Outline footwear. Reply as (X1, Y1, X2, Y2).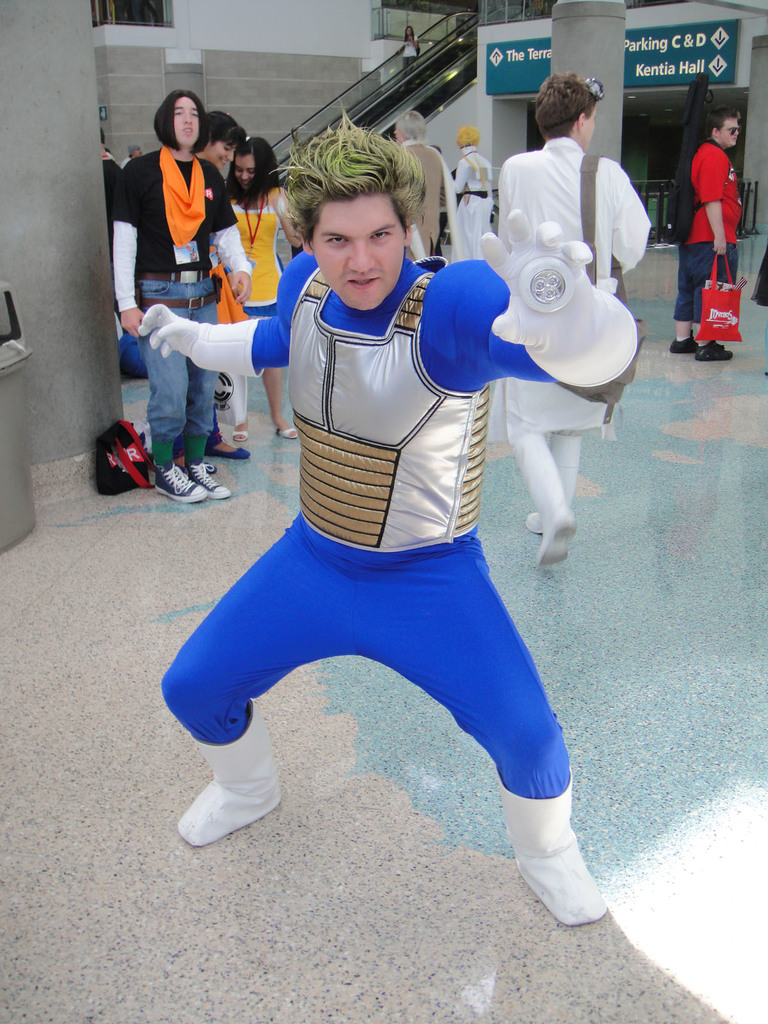
(229, 421, 248, 445).
